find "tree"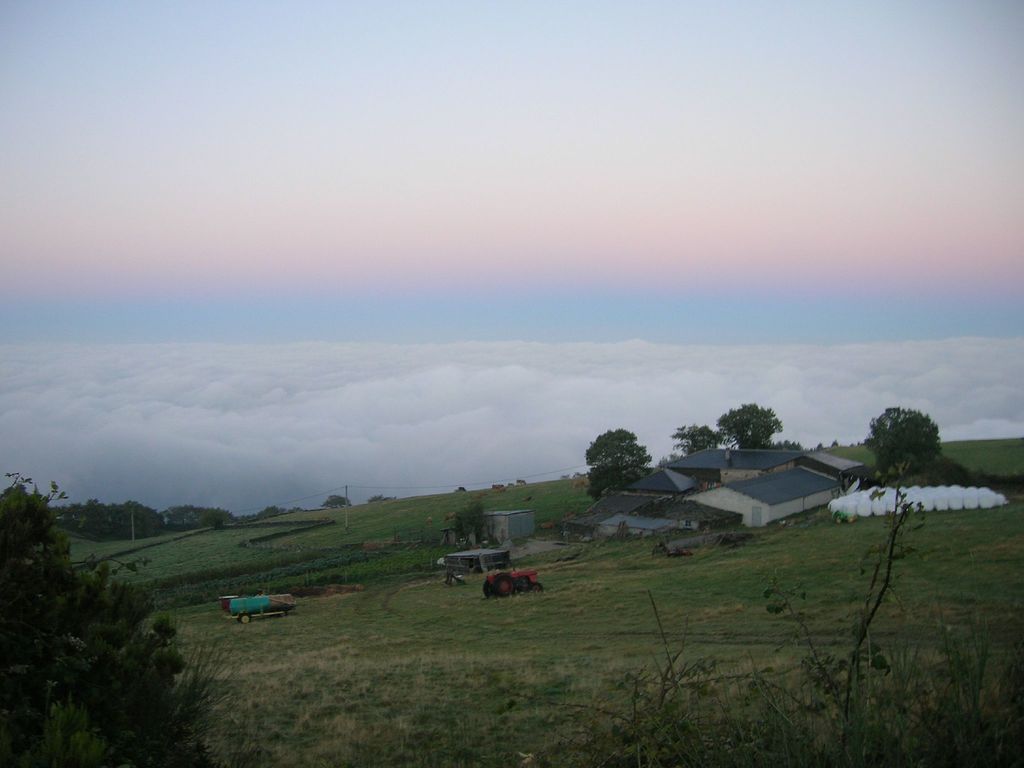
[left=0, top=468, right=243, bottom=767]
